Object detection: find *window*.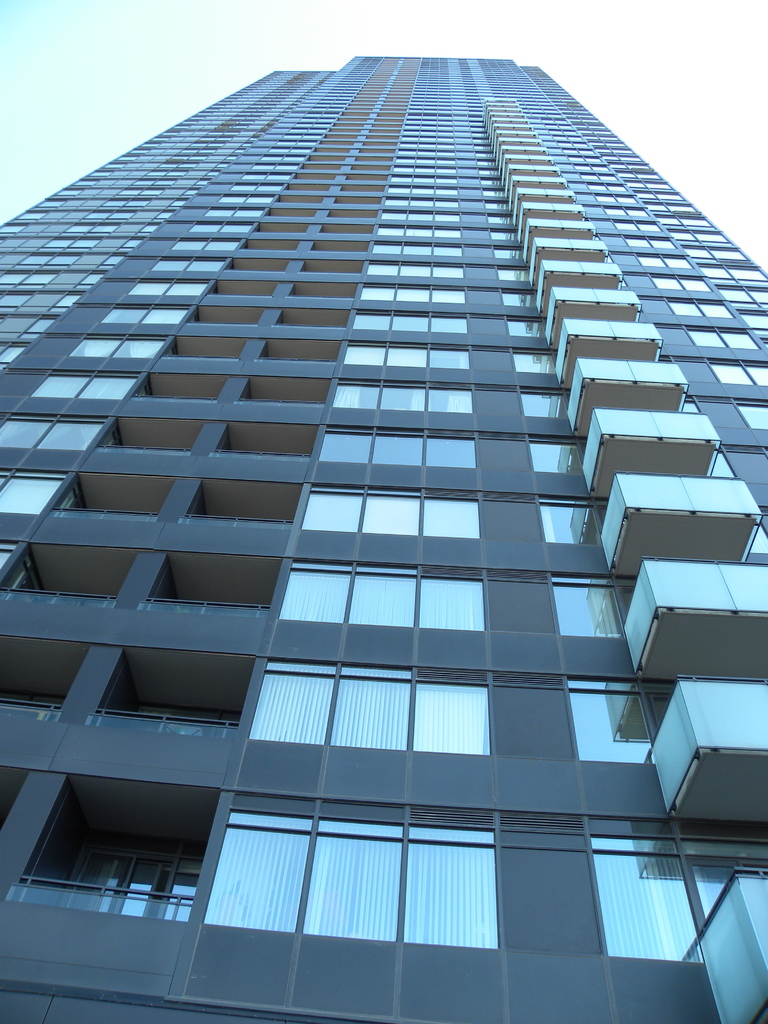
pyautogui.locateOnScreen(631, 166, 666, 192).
